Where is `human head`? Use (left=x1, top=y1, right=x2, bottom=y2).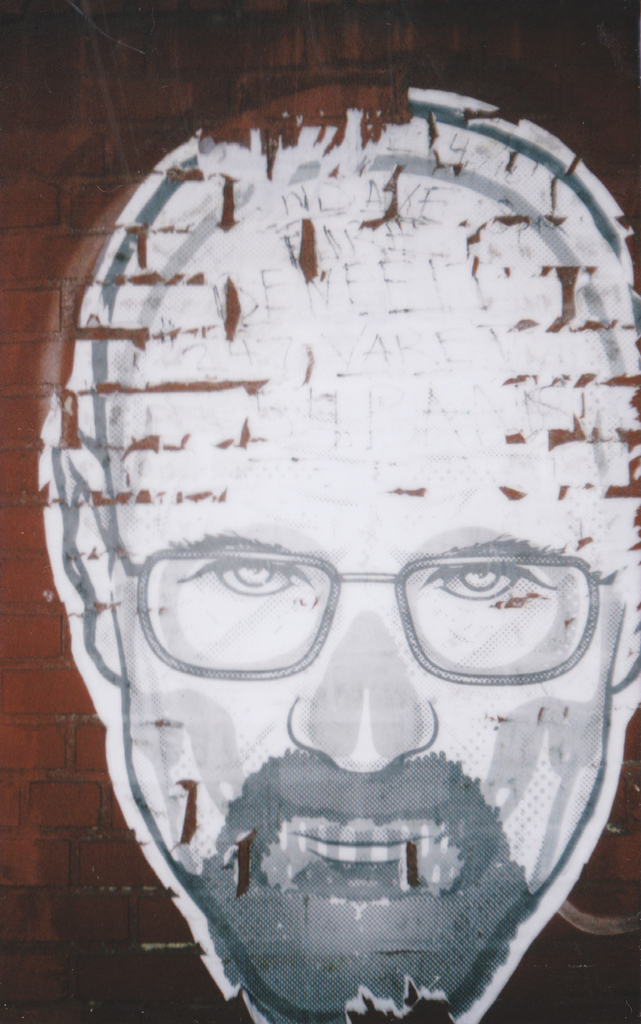
(left=24, top=79, right=621, bottom=929).
